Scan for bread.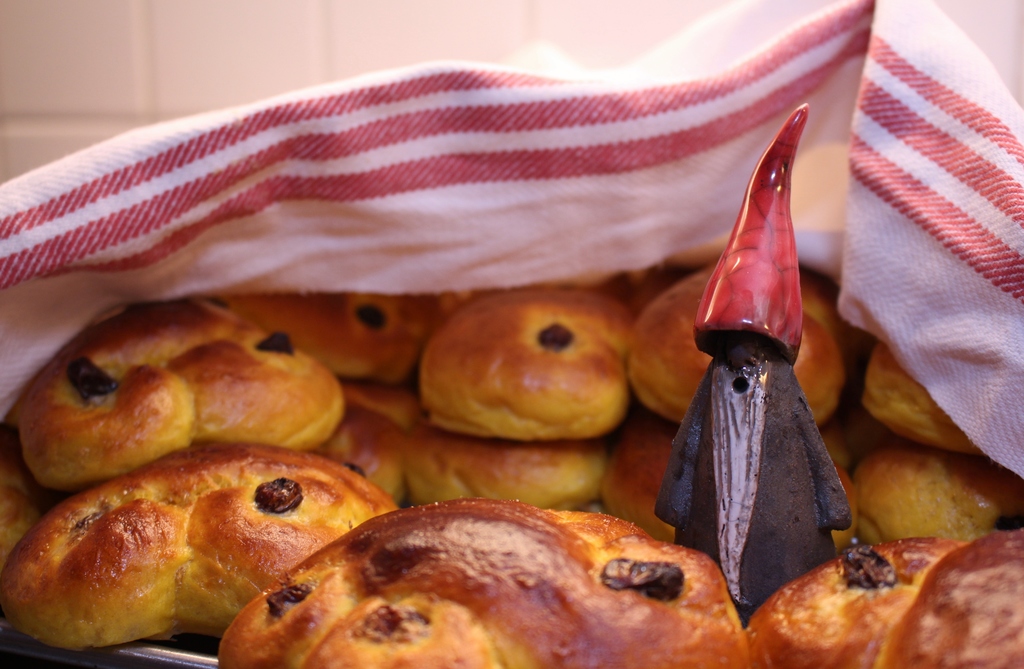
Scan result: [left=618, top=271, right=858, bottom=435].
